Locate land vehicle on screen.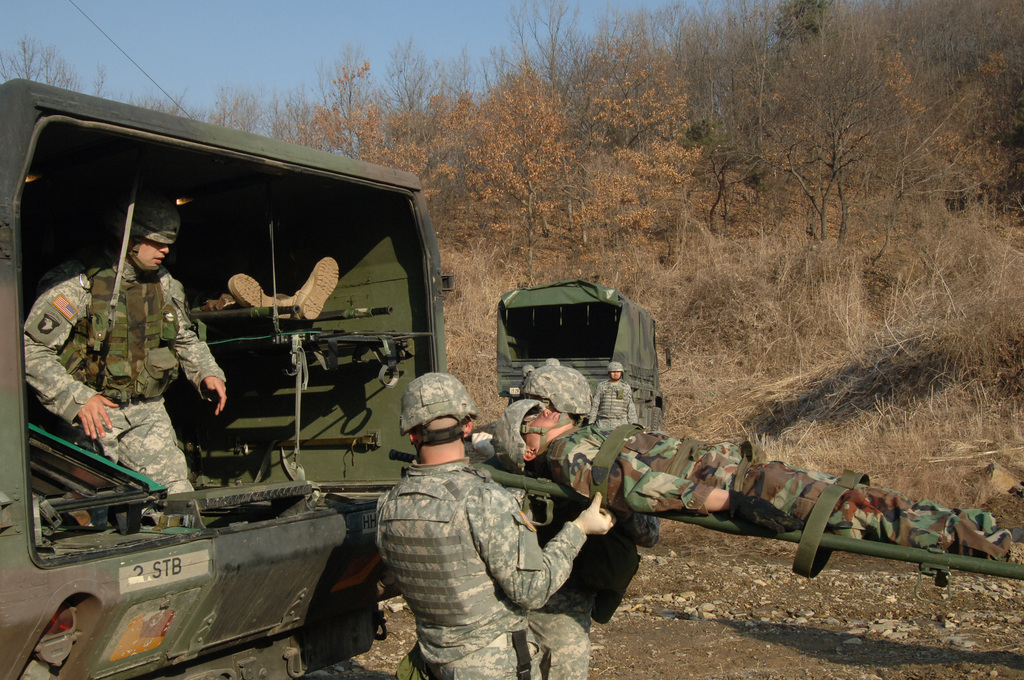
On screen at [left=499, top=286, right=672, bottom=429].
